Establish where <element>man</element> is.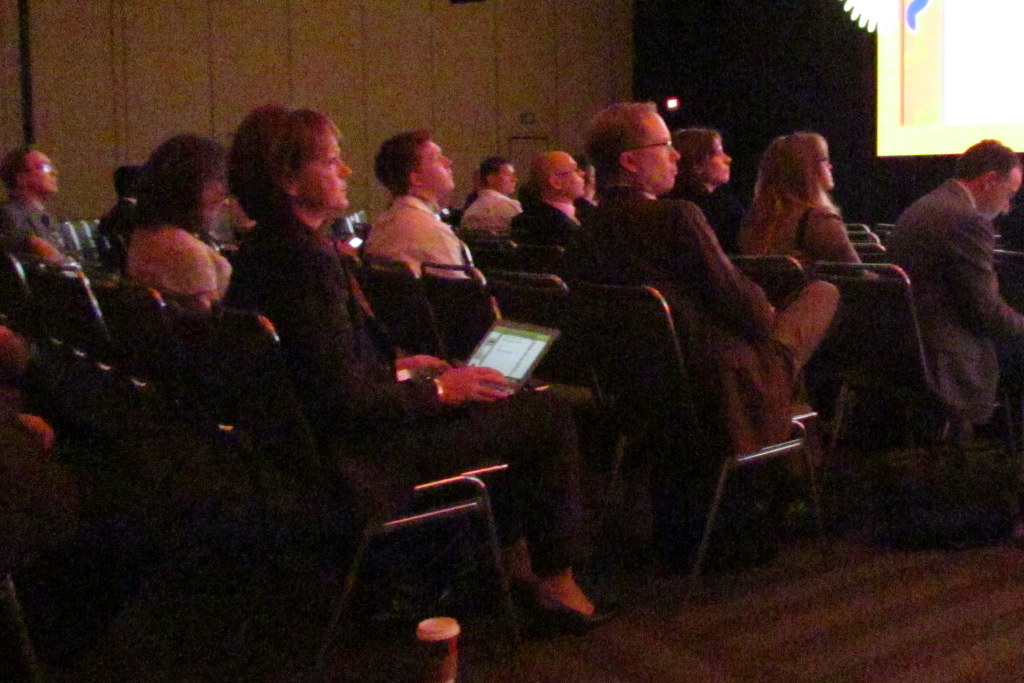
Established at <bbox>0, 148, 95, 287</bbox>.
